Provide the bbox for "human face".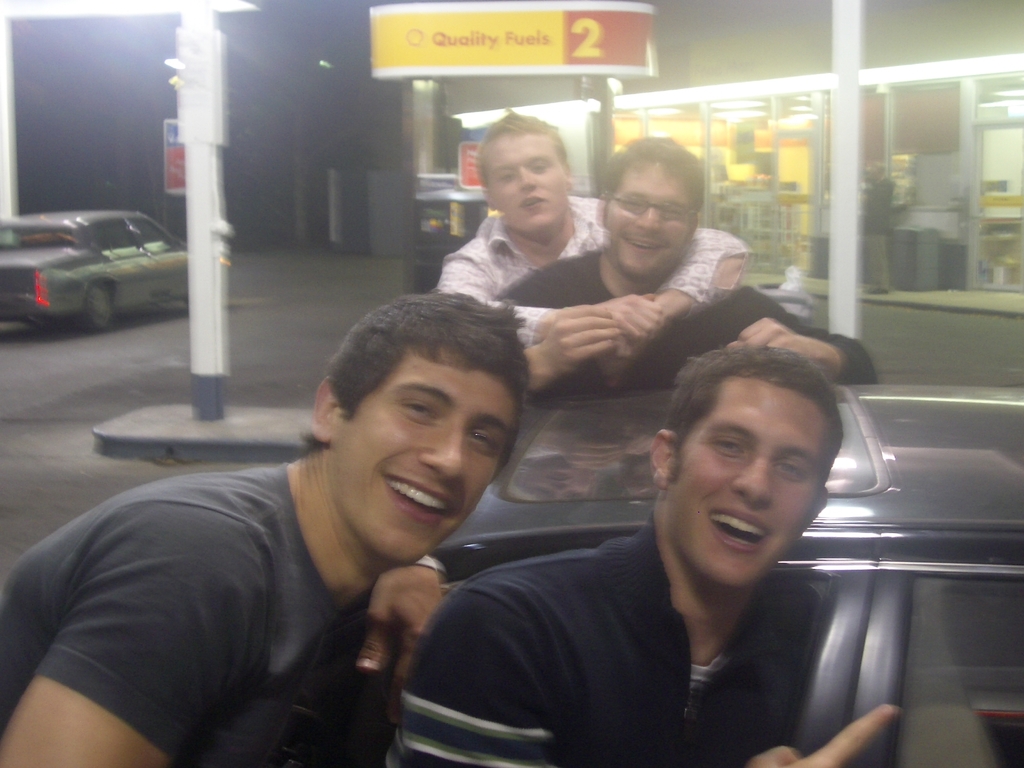
486 132 568 231.
